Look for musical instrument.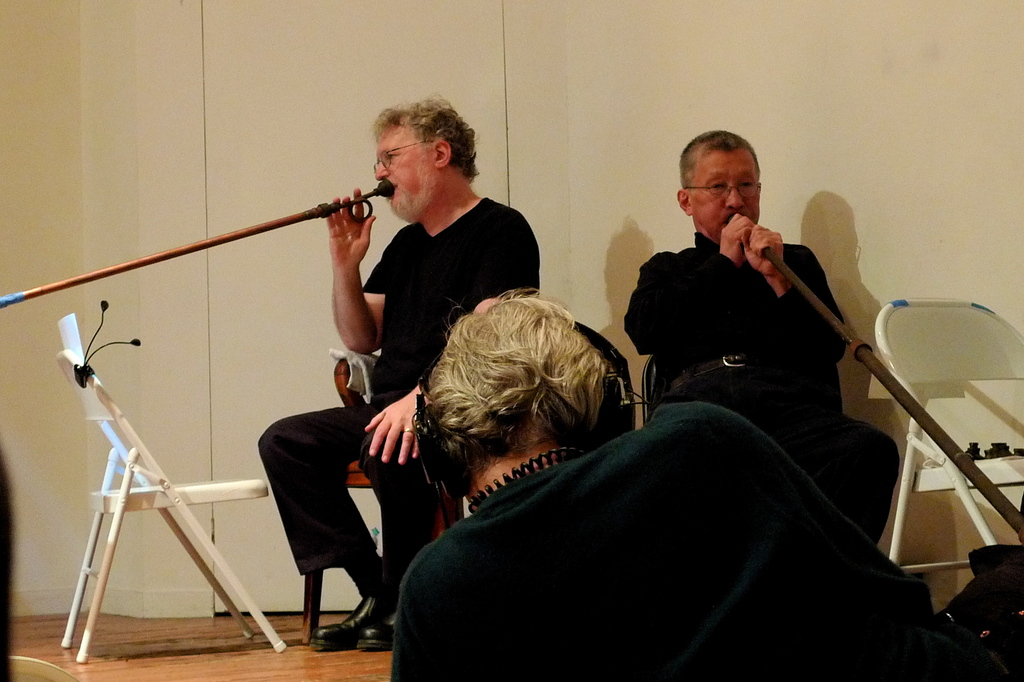
Found: left=721, top=212, right=1023, bottom=551.
